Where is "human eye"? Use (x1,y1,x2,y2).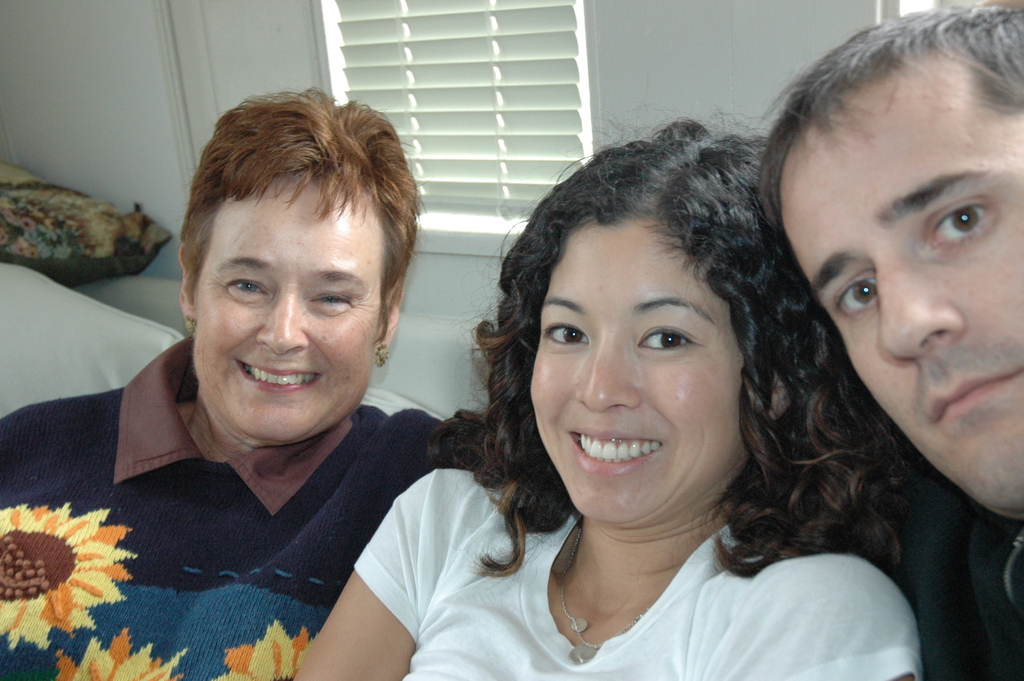
(639,325,698,356).
